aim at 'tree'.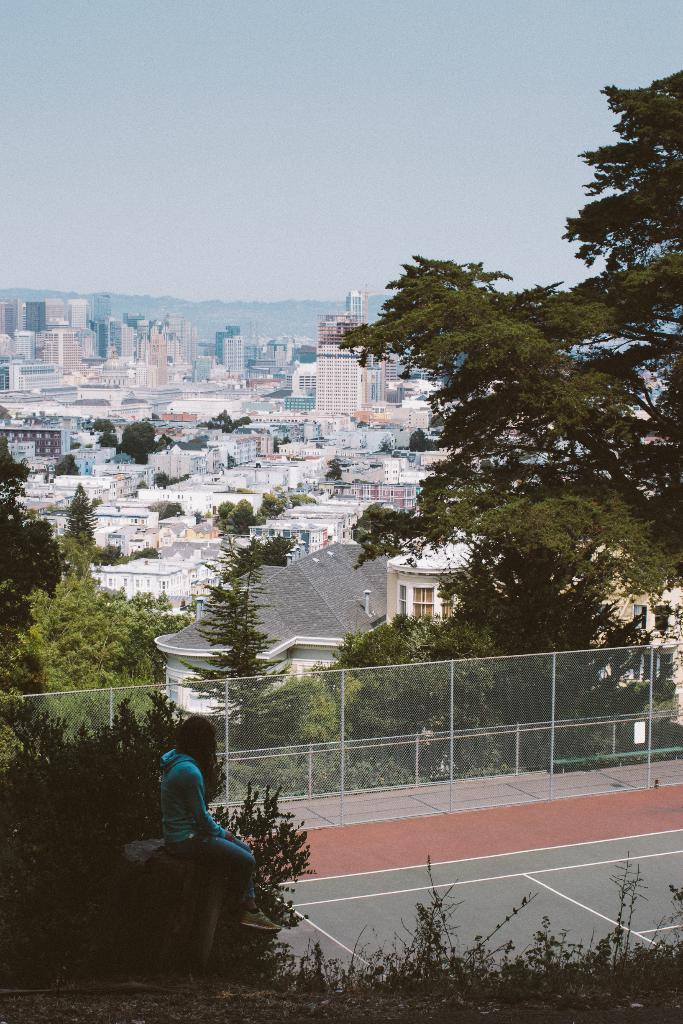
Aimed at crop(229, 497, 265, 537).
